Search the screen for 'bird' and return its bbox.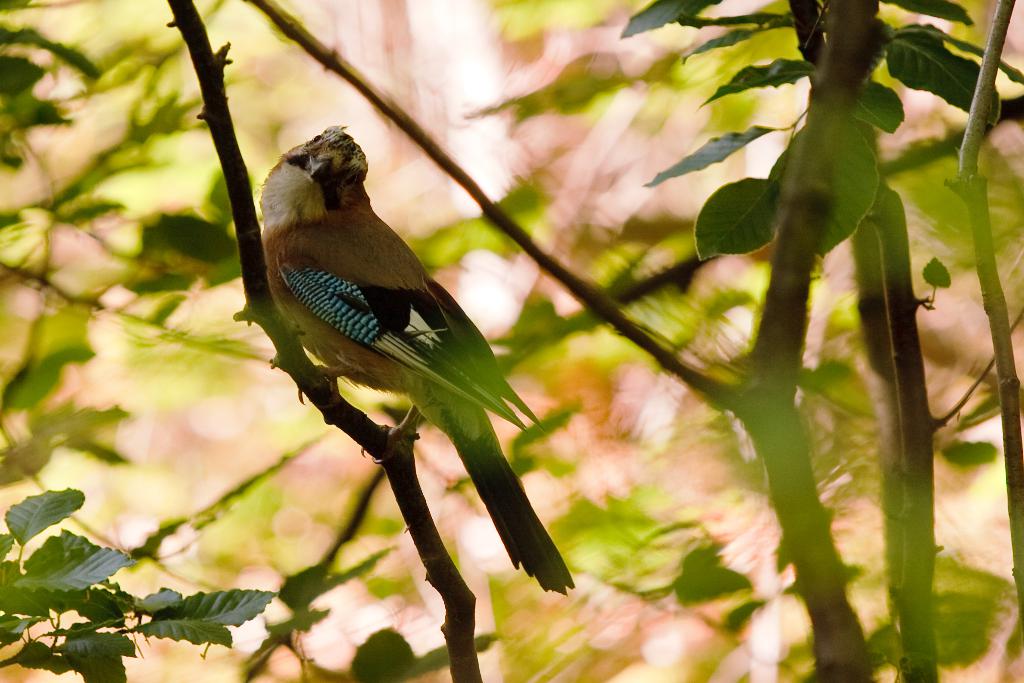
Found: pyautogui.locateOnScreen(236, 133, 538, 565).
